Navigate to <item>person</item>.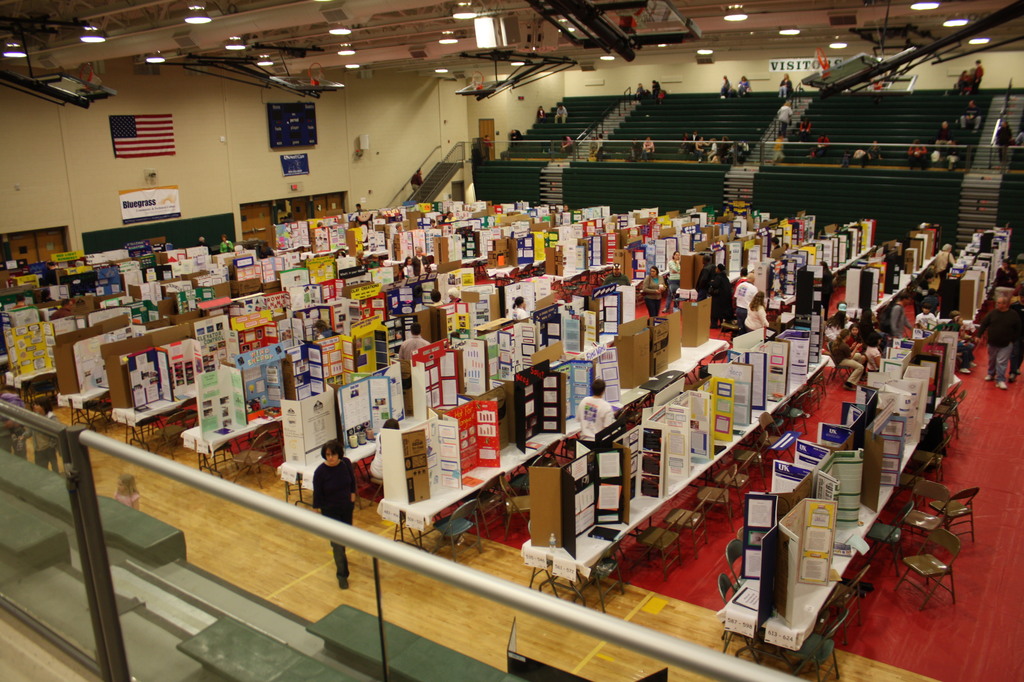
Navigation target: 933:123:958:156.
